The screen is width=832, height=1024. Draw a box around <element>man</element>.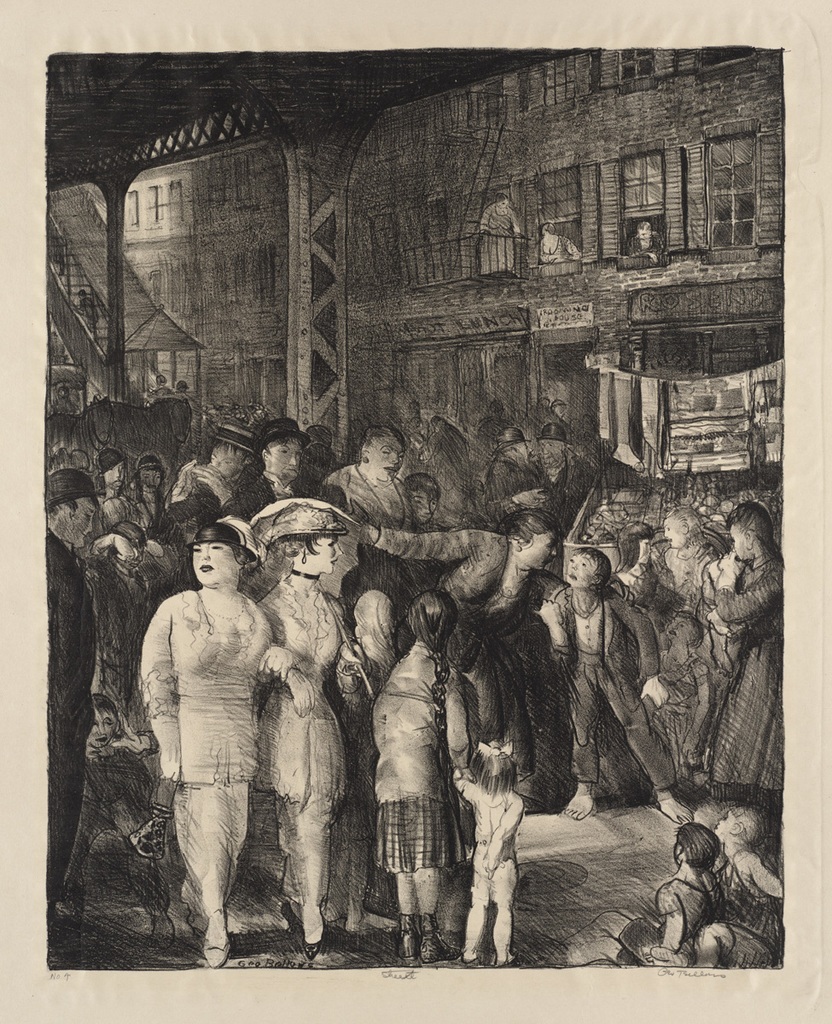
rect(238, 422, 308, 521).
